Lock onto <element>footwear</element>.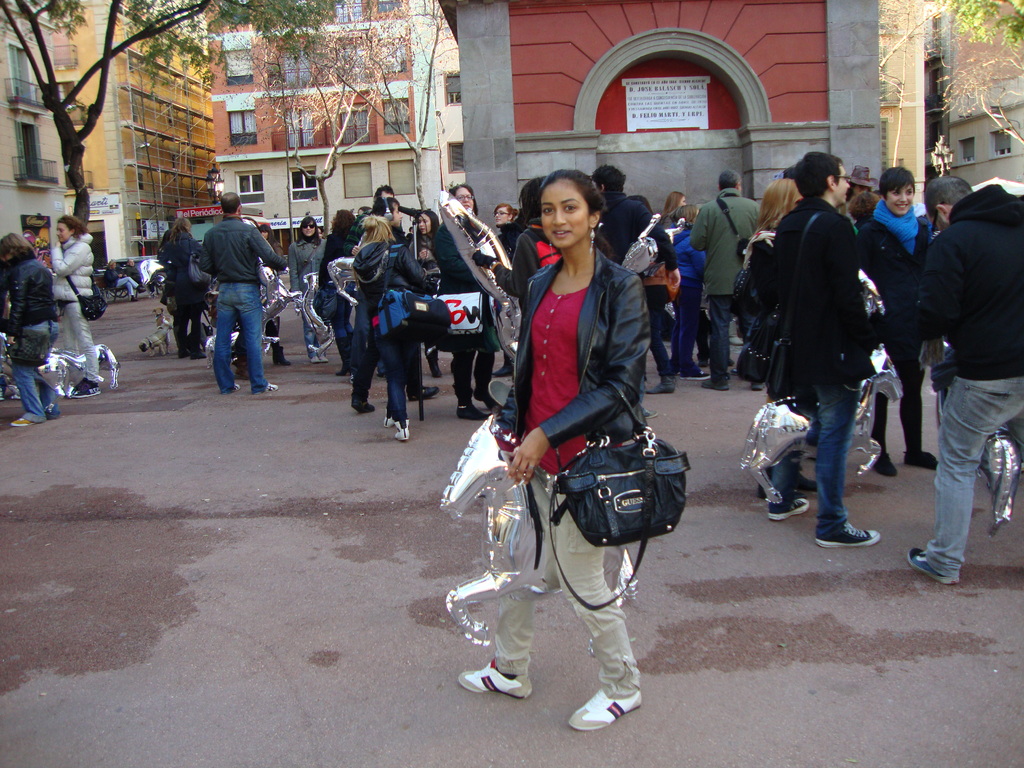
Locked: locate(877, 444, 895, 478).
